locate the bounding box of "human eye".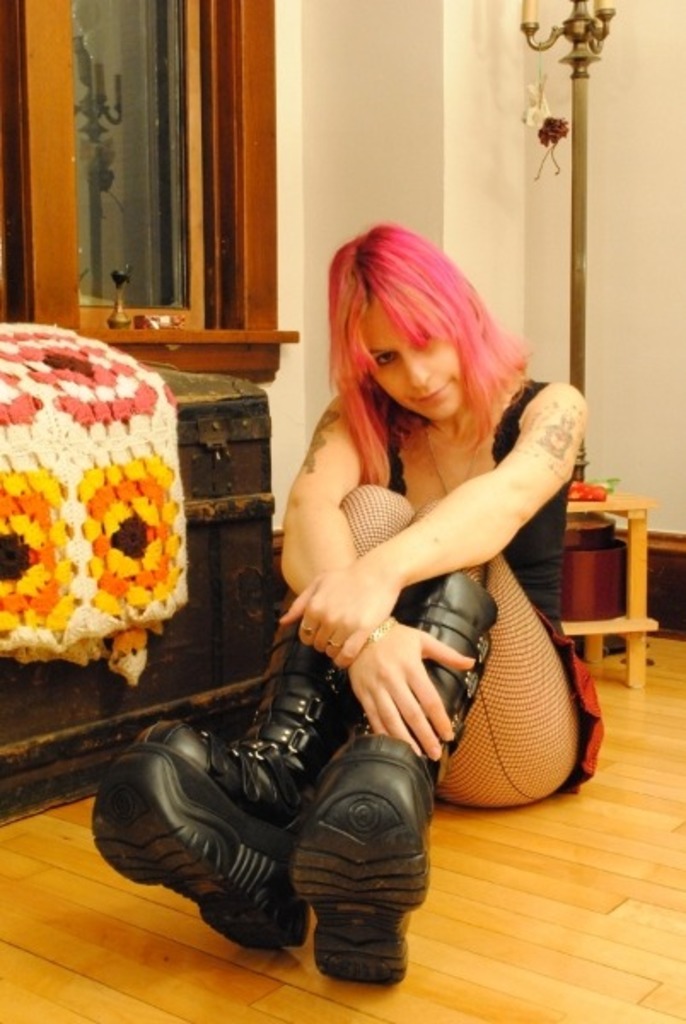
Bounding box: bbox=[375, 350, 392, 372].
